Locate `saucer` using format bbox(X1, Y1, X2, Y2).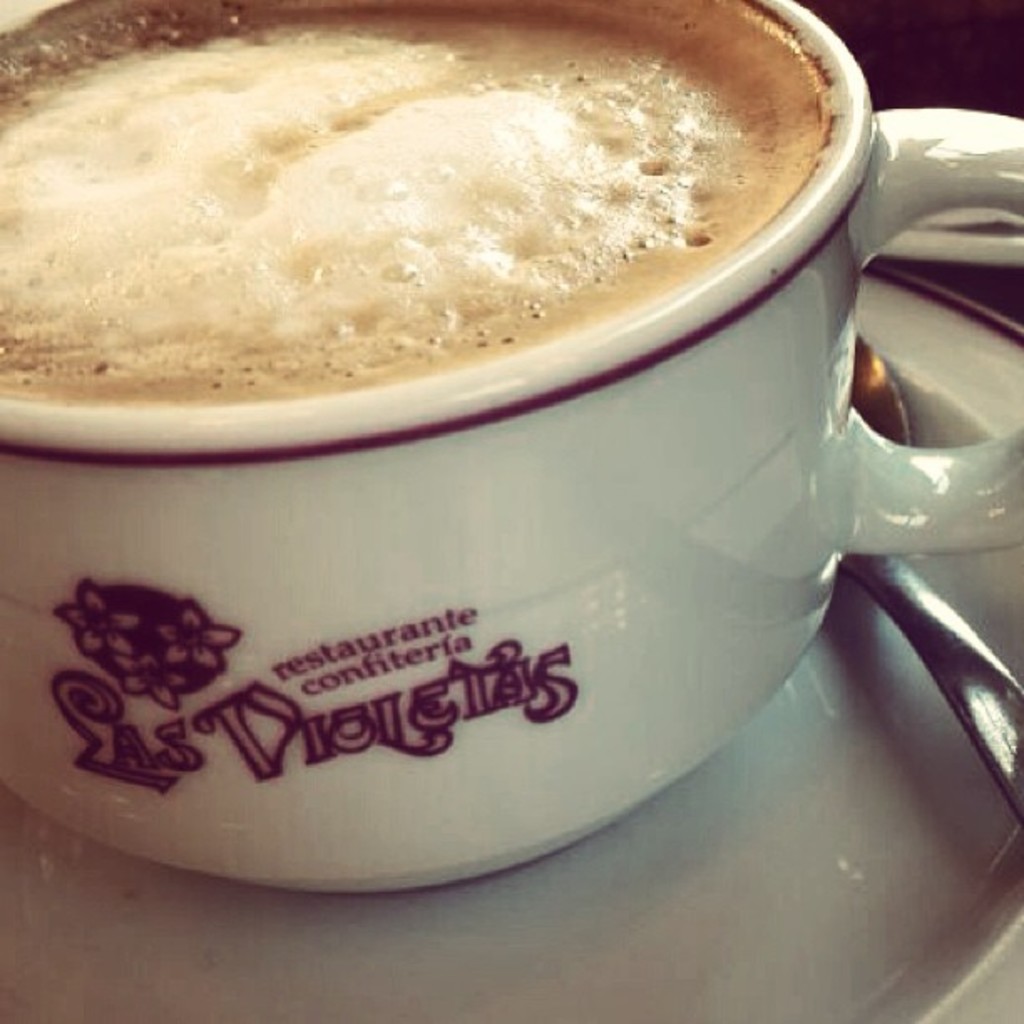
bbox(0, 266, 1022, 1022).
